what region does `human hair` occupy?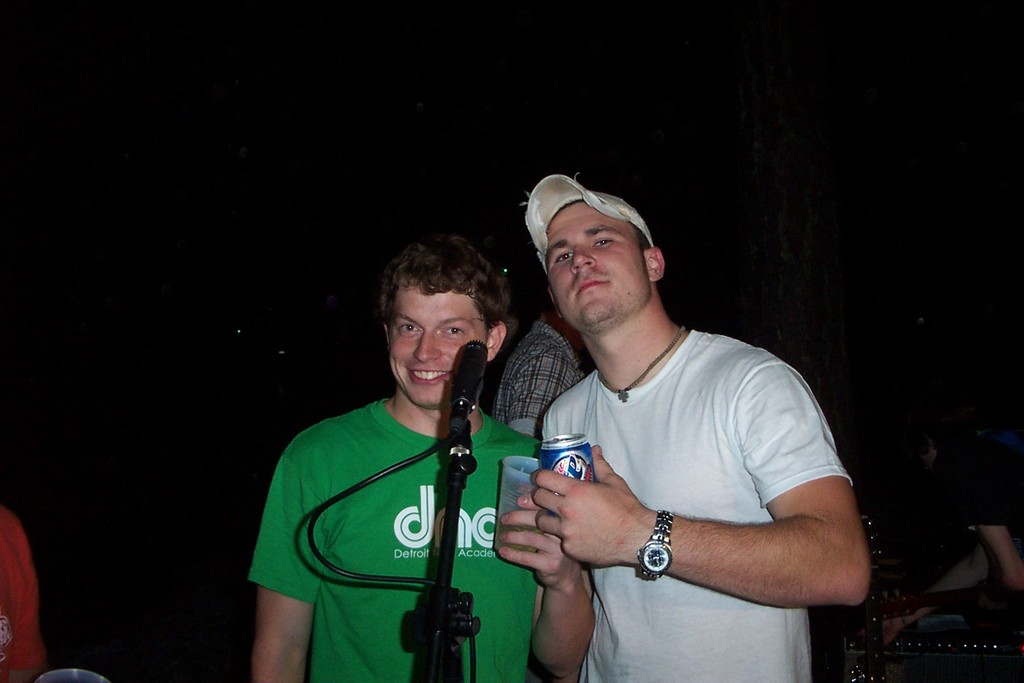
BBox(625, 222, 655, 278).
